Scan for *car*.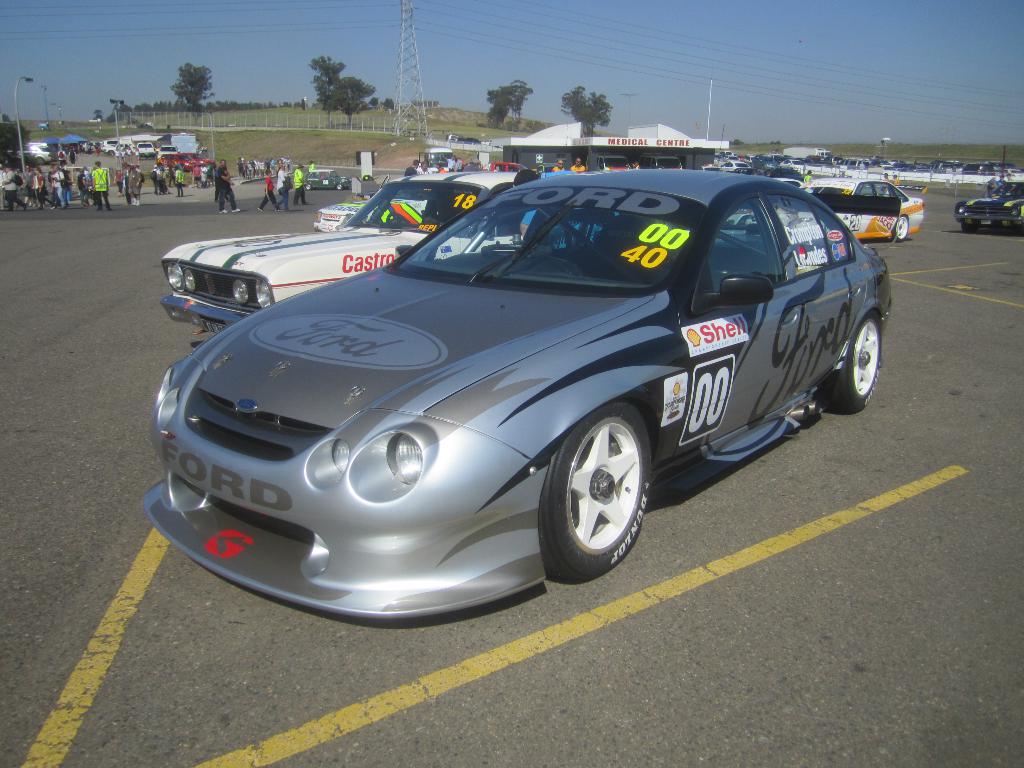
Scan result: 168:152:209:170.
